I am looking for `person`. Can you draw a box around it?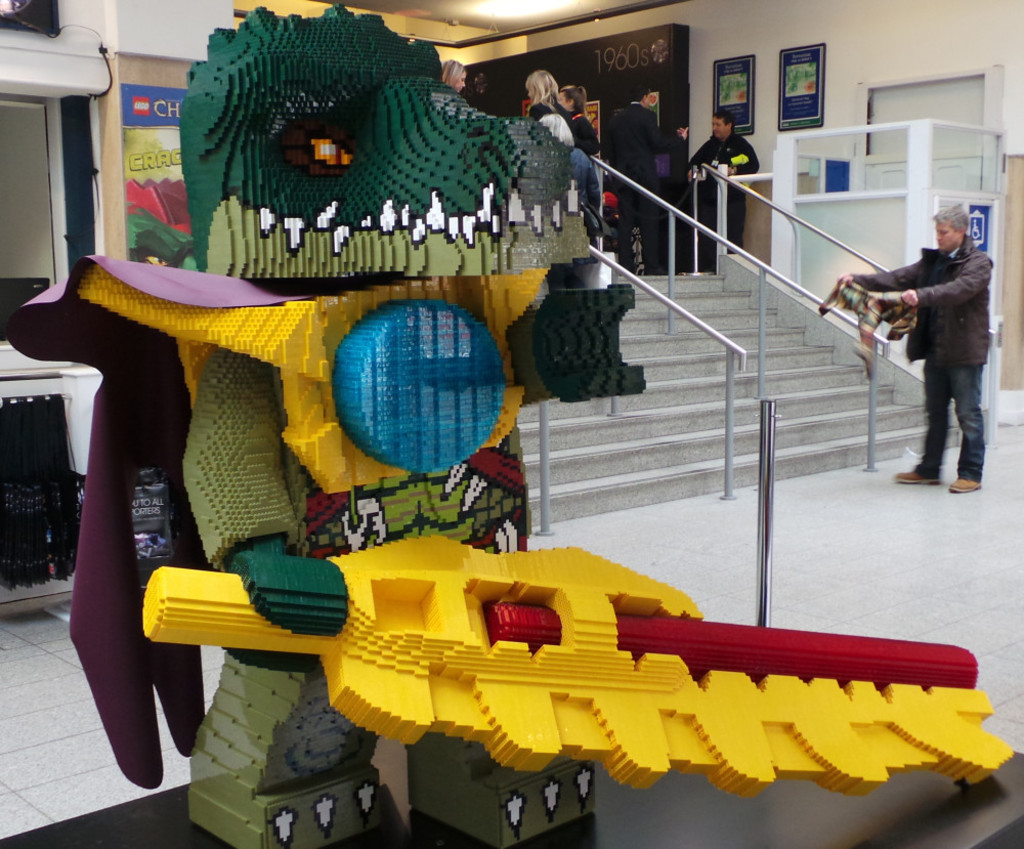
Sure, the bounding box is bbox(687, 109, 766, 269).
